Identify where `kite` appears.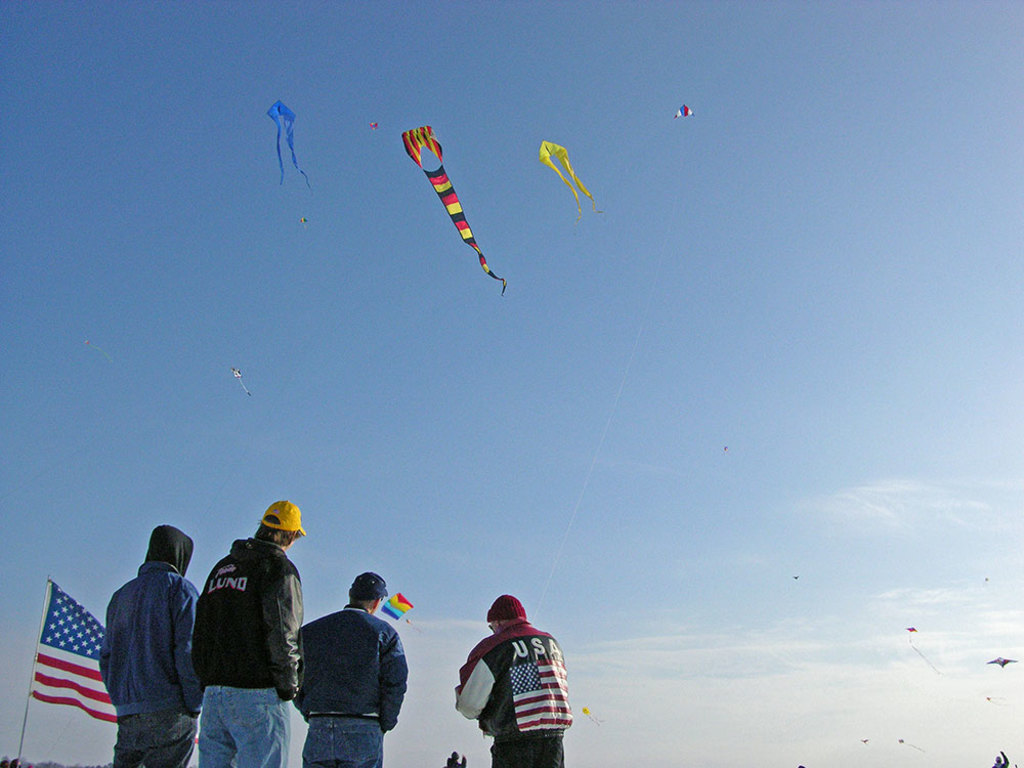
Appears at l=902, t=624, r=940, b=680.
